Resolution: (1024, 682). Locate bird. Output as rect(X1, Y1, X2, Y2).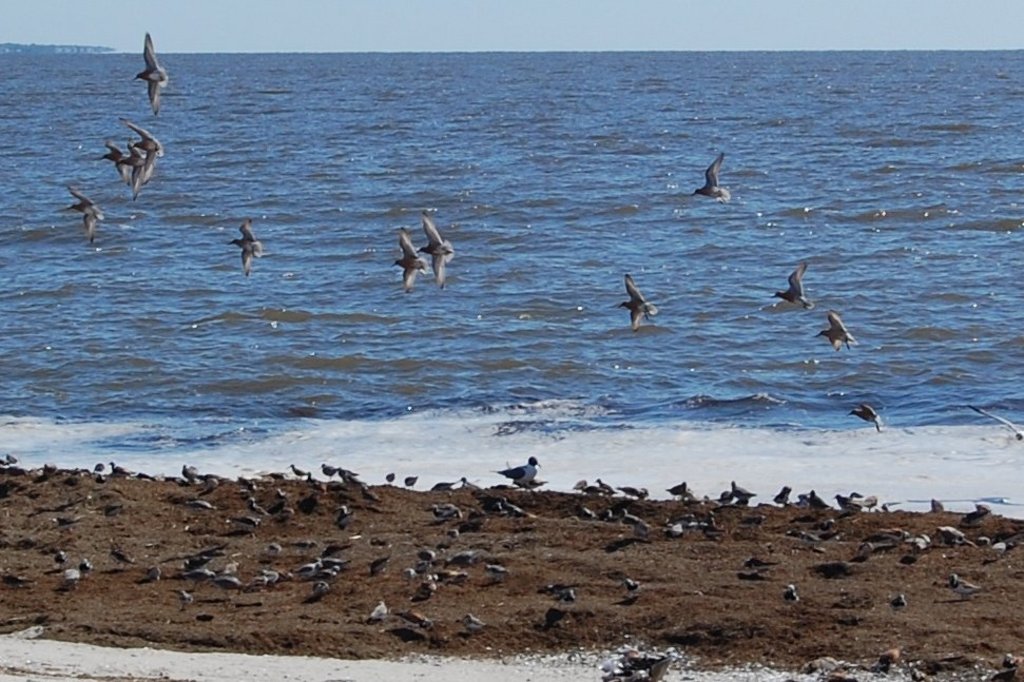
rect(874, 647, 904, 675).
